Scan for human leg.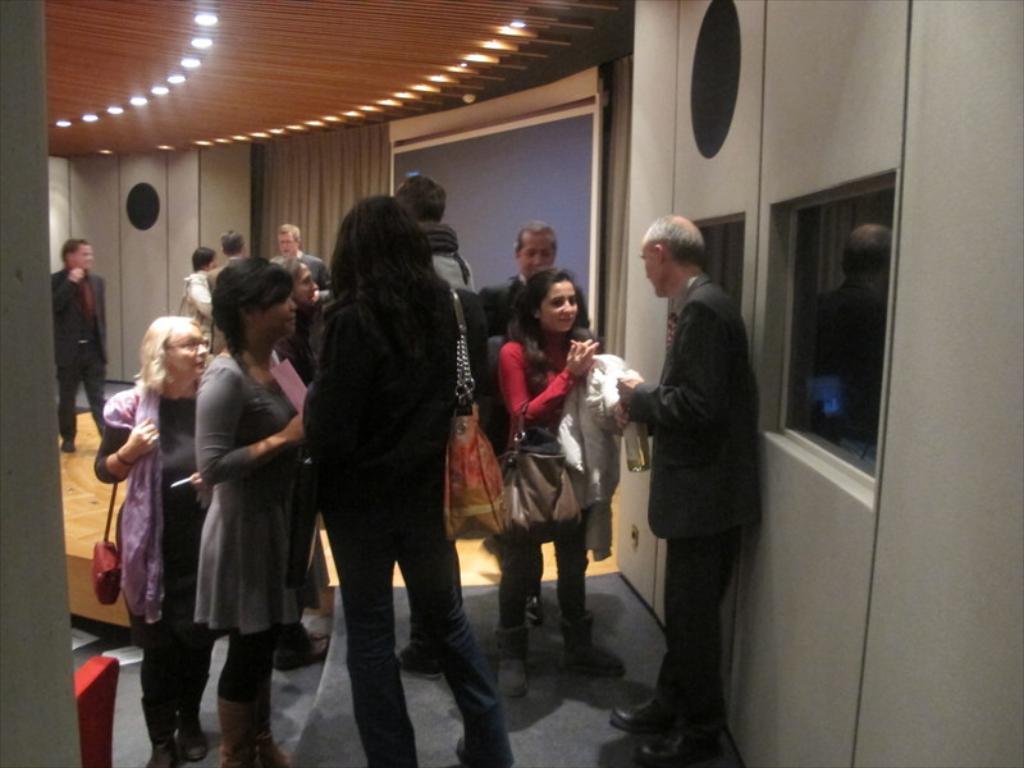
Scan result: pyautogui.locateOnScreen(394, 515, 516, 765).
